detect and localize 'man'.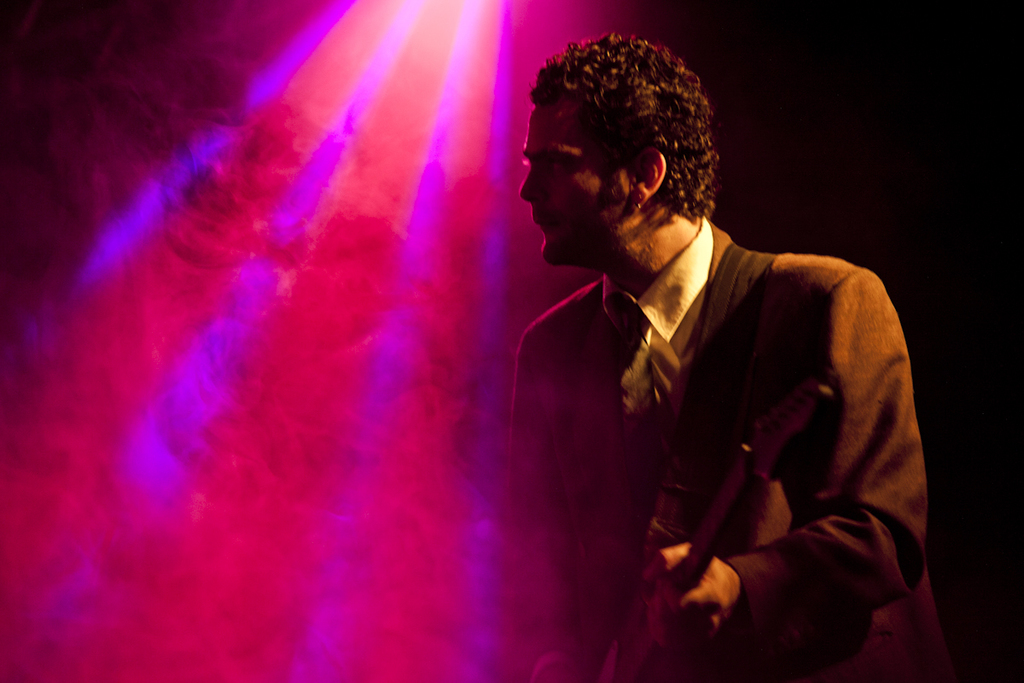
Localized at 440,49,941,673.
